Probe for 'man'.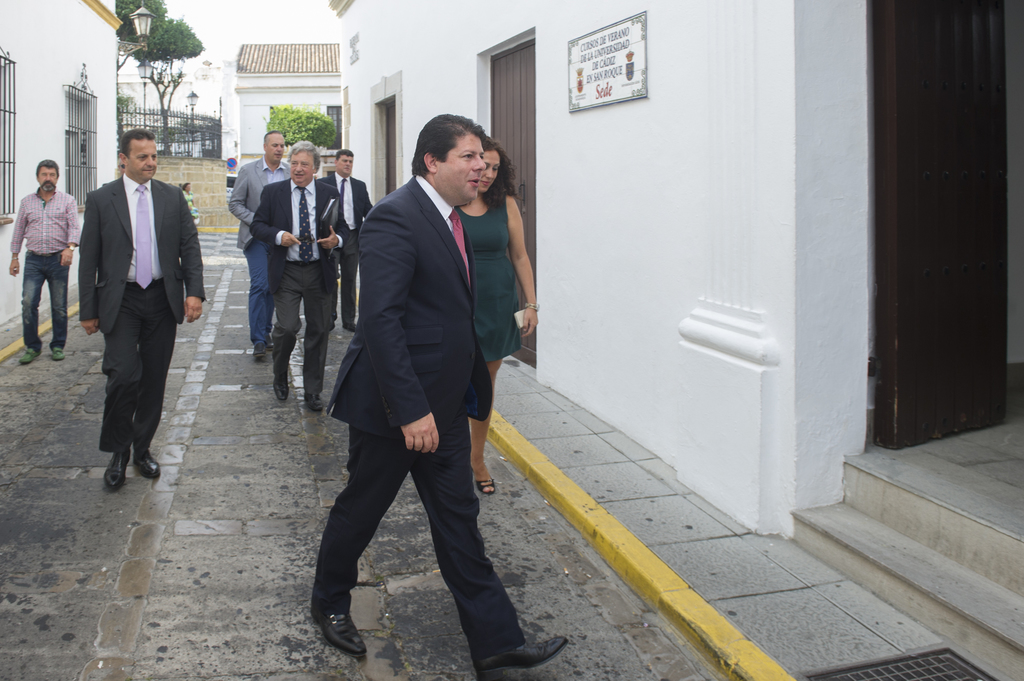
Probe result: 246,137,351,416.
